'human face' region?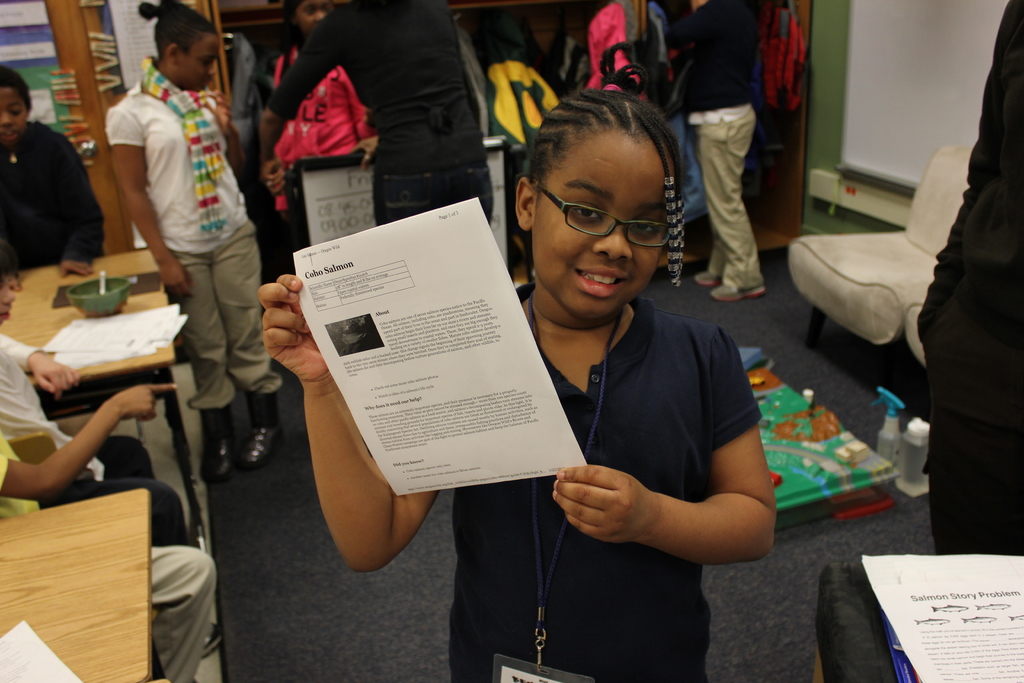
box=[0, 90, 30, 147]
